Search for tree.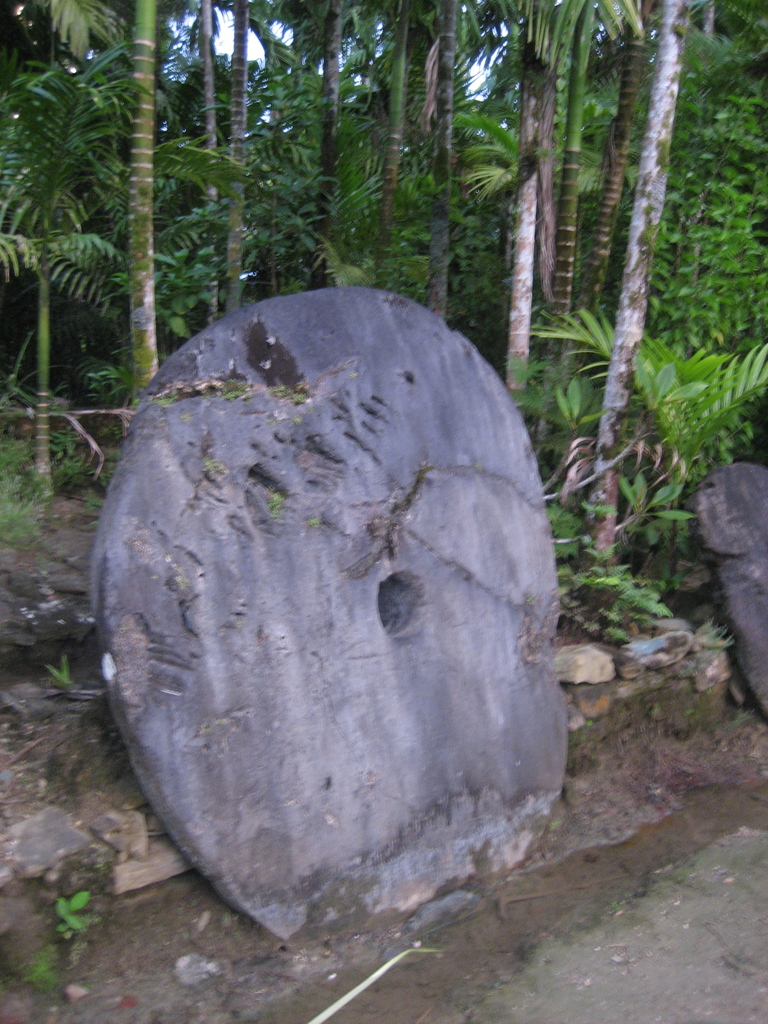
Found at 465 0 647 372.
